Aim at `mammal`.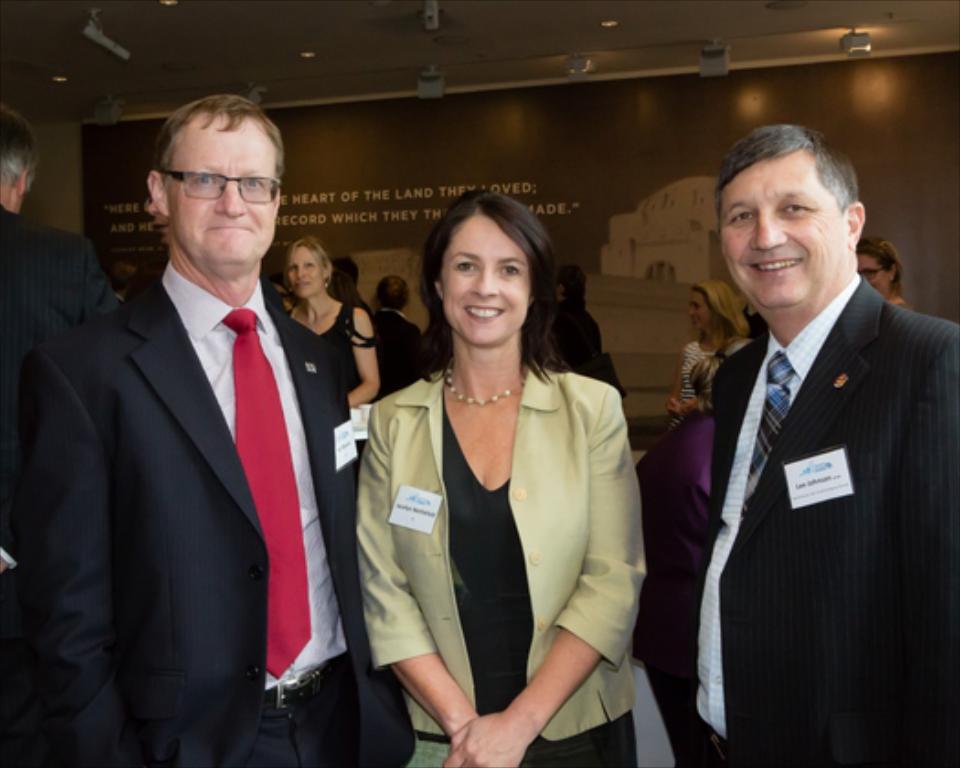
Aimed at region(375, 269, 432, 410).
